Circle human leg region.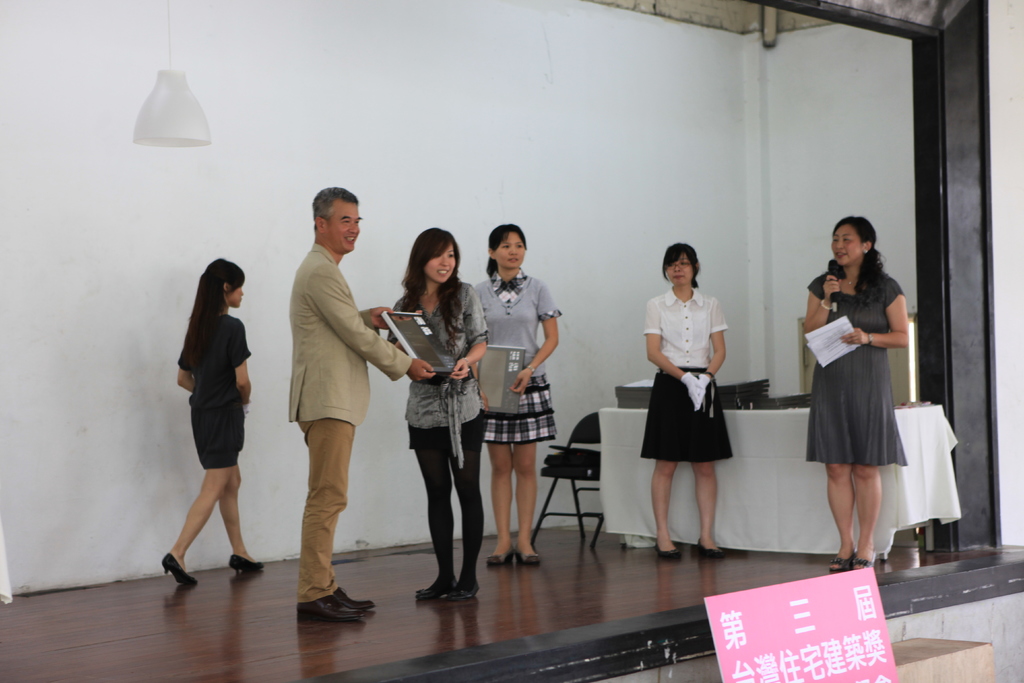
Region: bbox=(689, 375, 714, 556).
